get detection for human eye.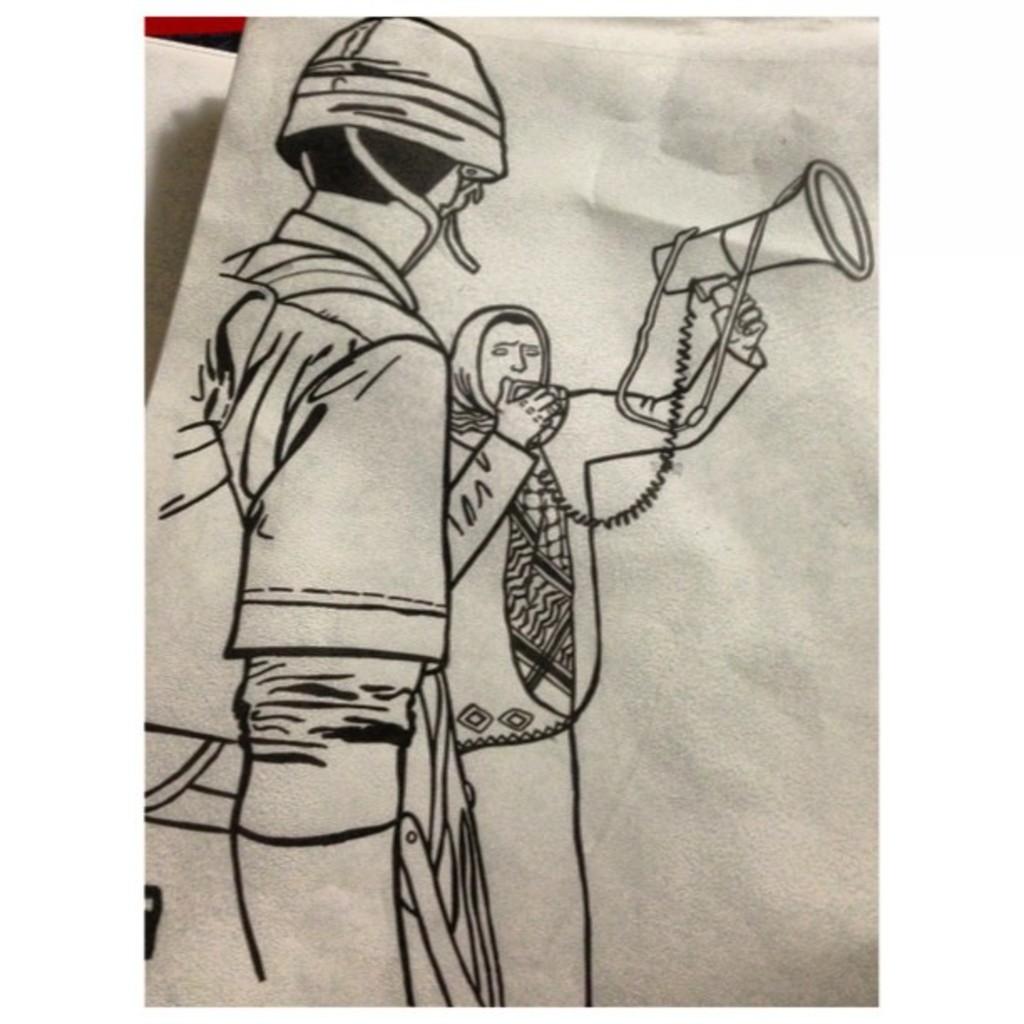
Detection: locate(489, 341, 507, 356).
